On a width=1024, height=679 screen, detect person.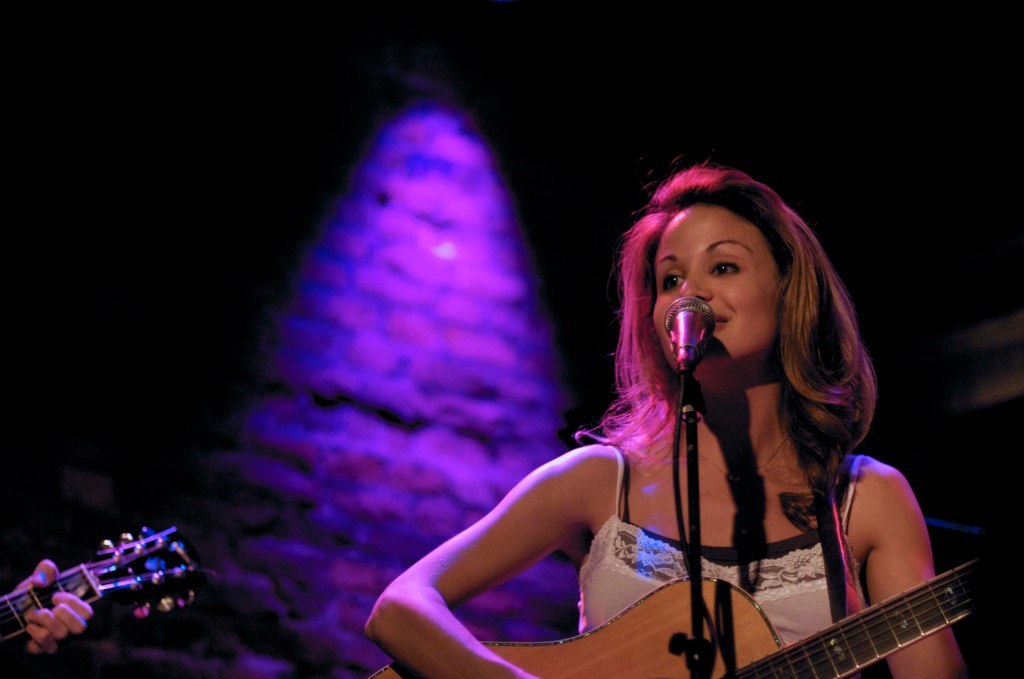
1, 556, 96, 663.
